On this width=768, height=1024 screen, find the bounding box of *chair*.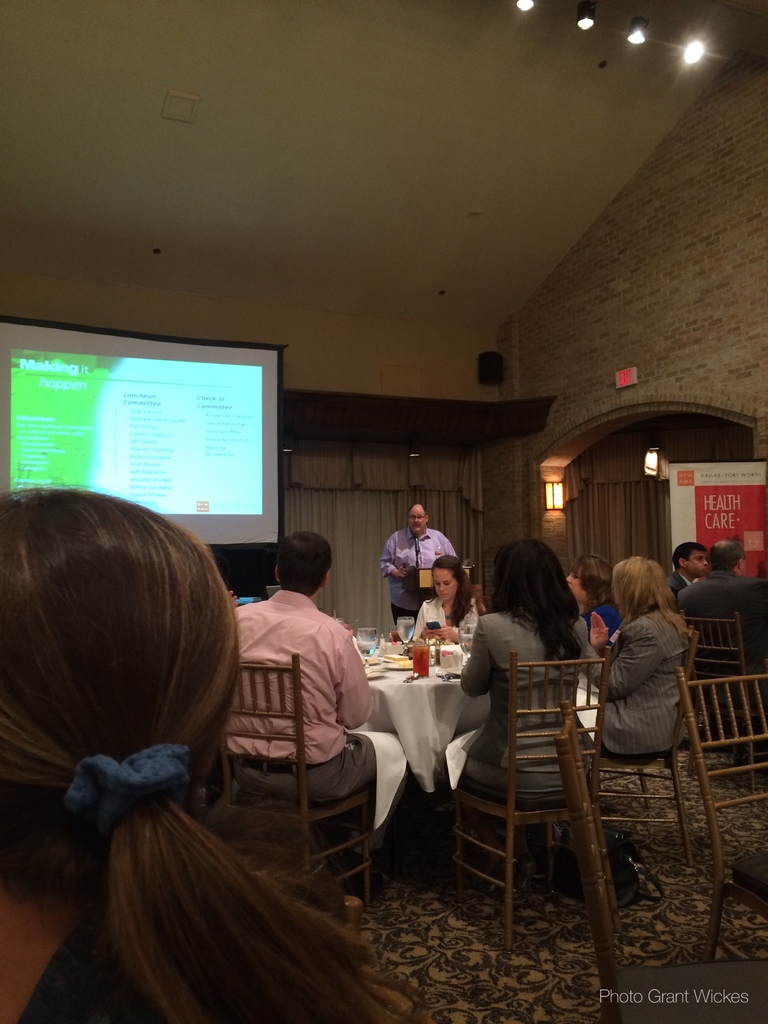
Bounding box: <region>207, 648, 368, 920</region>.
